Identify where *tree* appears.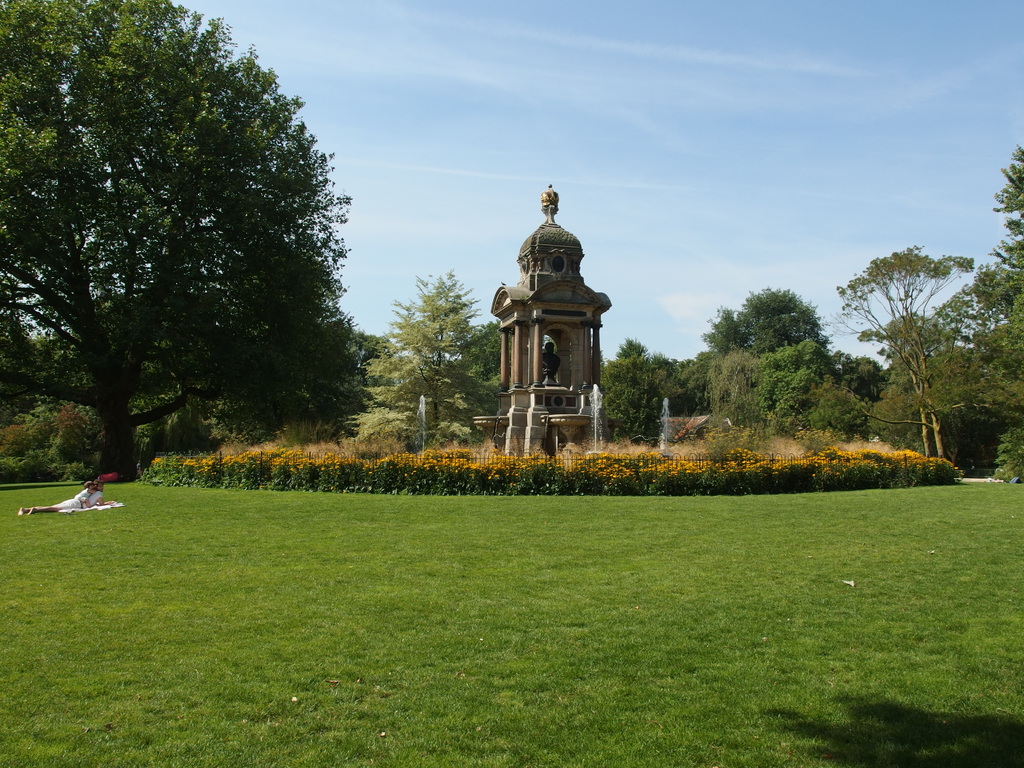
Appears at box=[831, 249, 982, 460].
